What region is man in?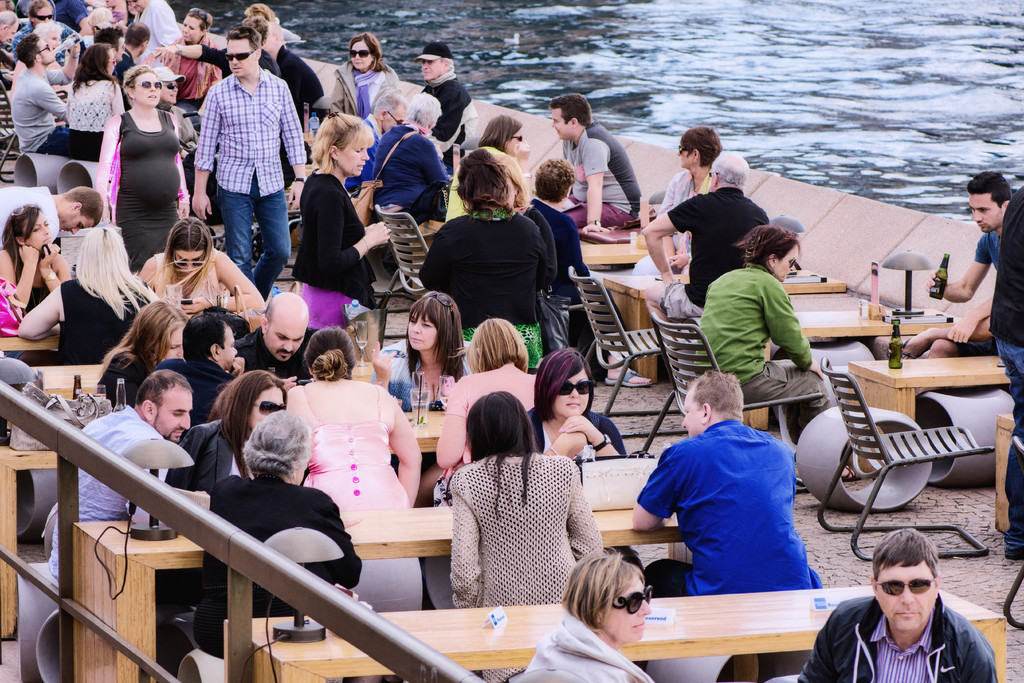
[x1=0, y1=185, x2=110, y2=248].
